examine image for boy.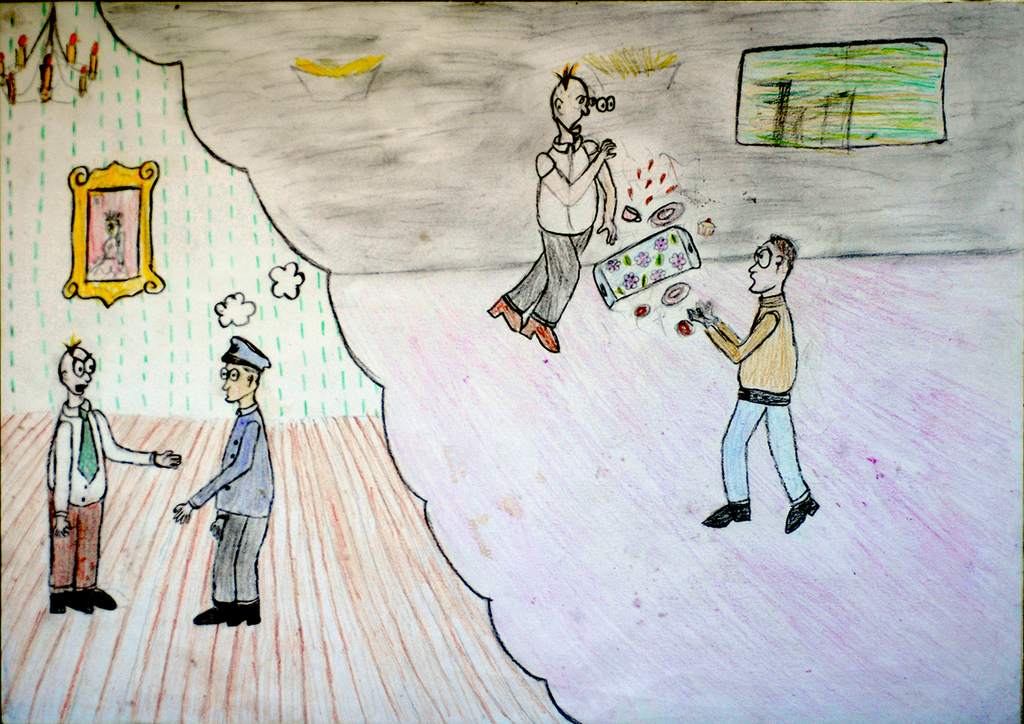
Examination result: (485,63,625,361).
